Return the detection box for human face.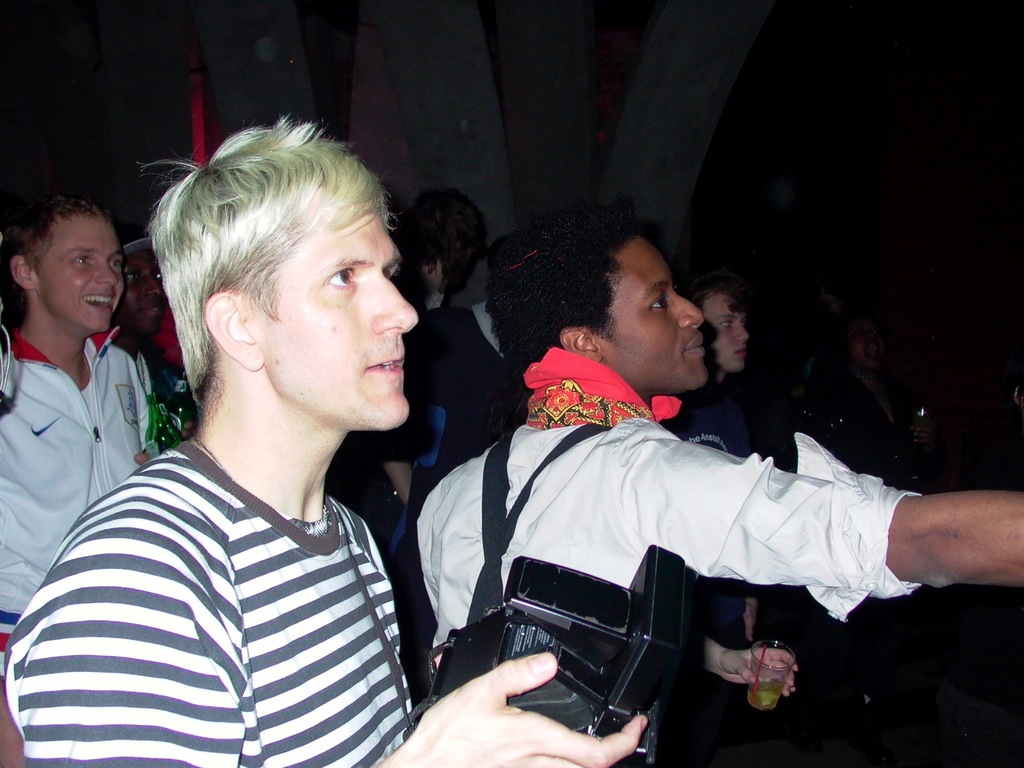
crop(35, 212, 124, 332).
